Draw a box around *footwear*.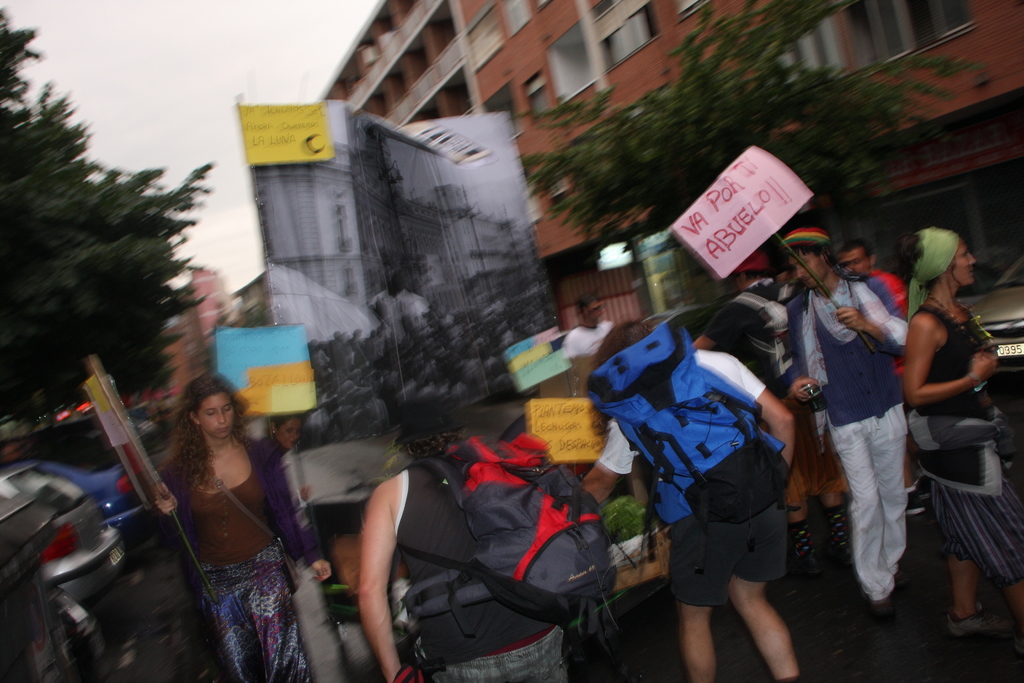
box(947, 600, 988, 648).
